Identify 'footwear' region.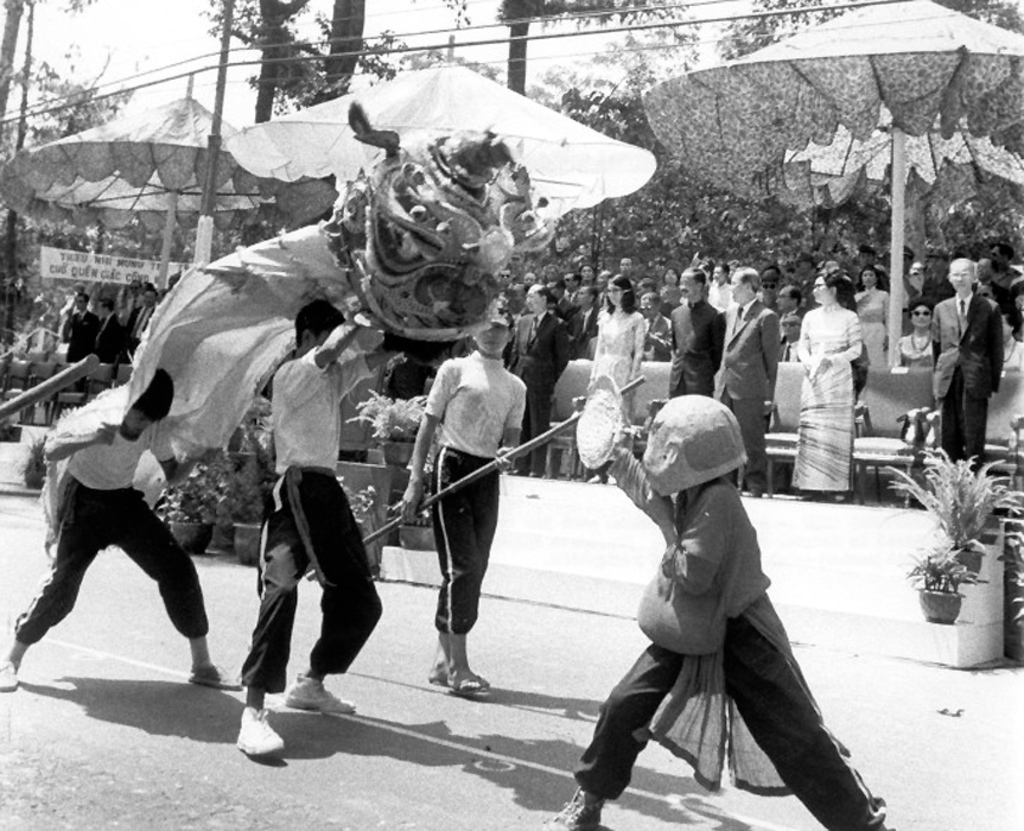
Region: 190,655,254,693.
